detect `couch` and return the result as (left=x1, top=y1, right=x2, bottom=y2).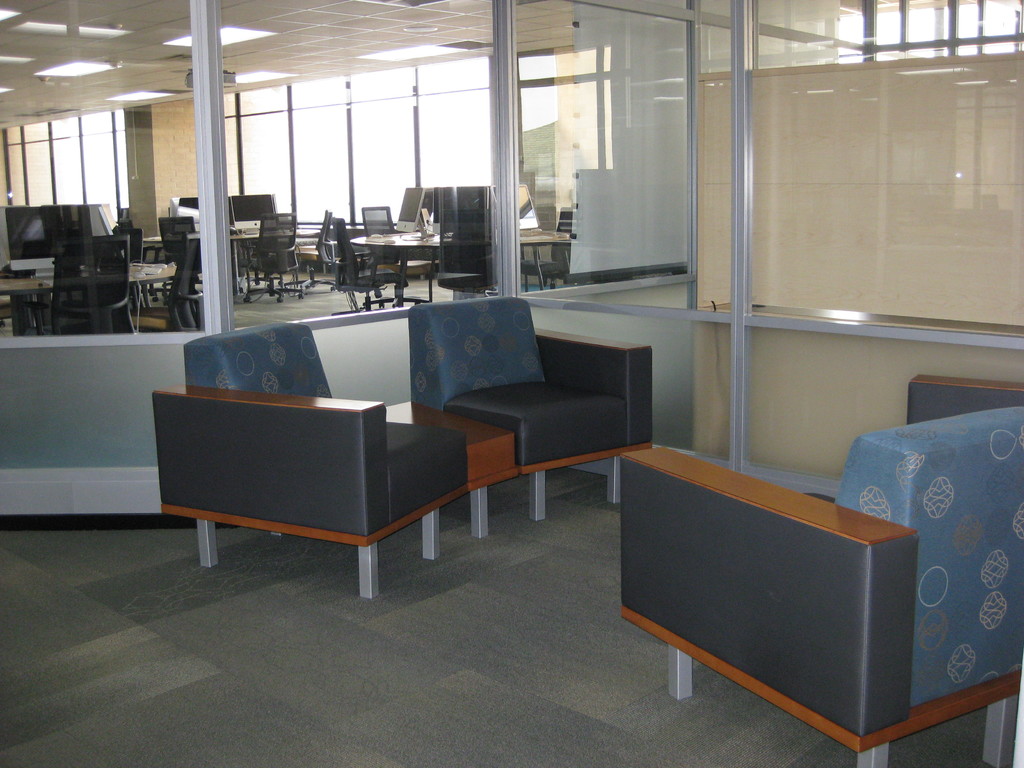
(left=234, top=305, right=670, bottom=558).
